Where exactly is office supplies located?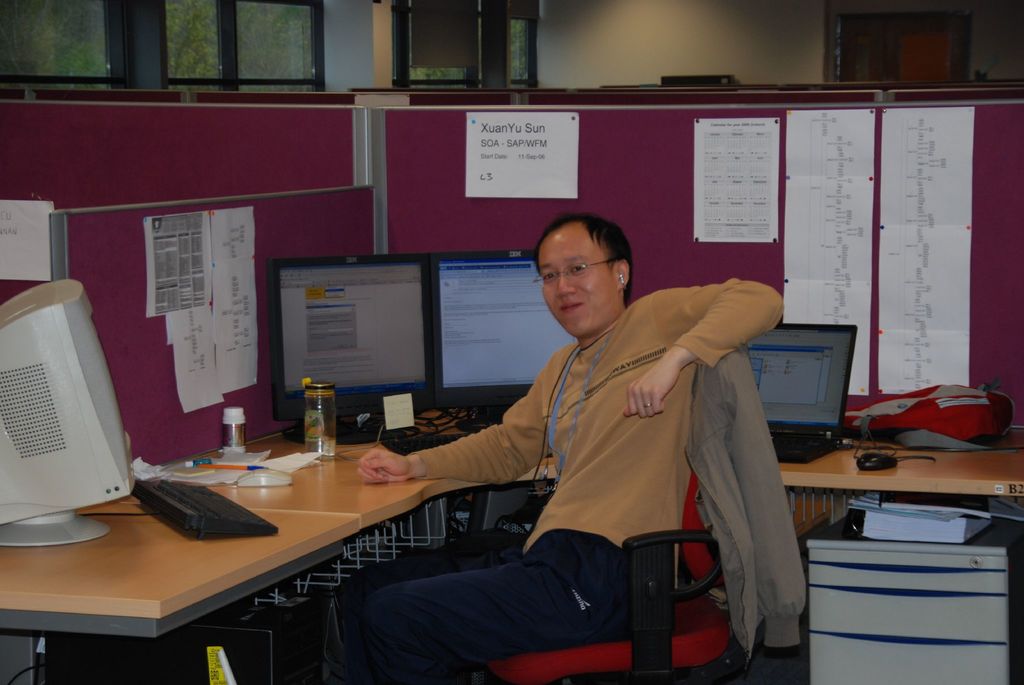
Its bounding box is rect(851, 379, 1006, 451).
